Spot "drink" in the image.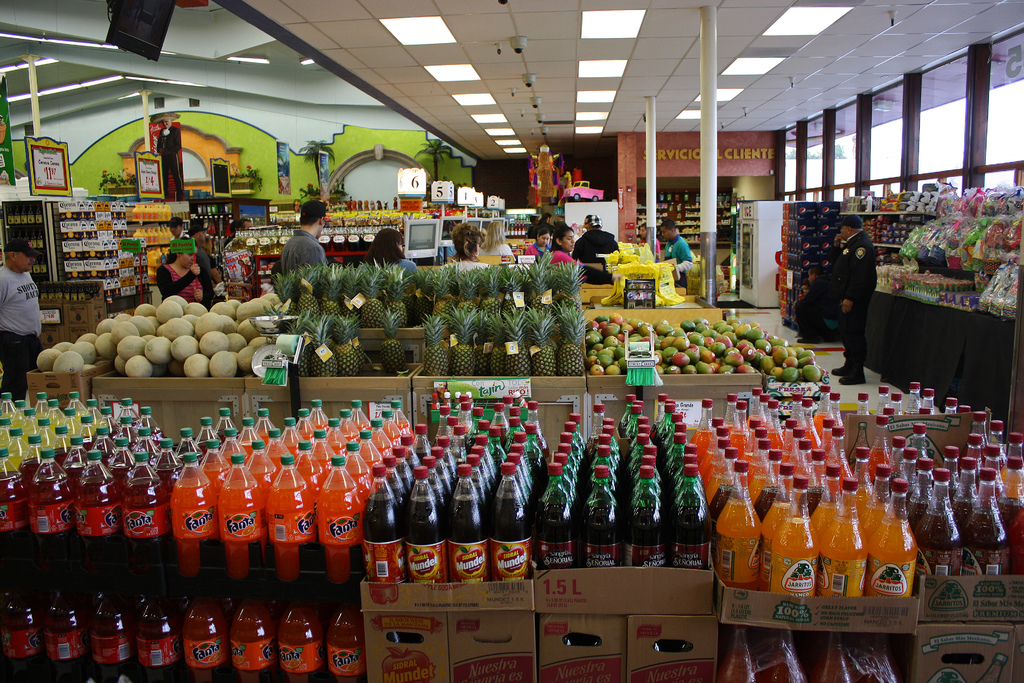
"drink" found at select_region(56, 426, 68, 465).
